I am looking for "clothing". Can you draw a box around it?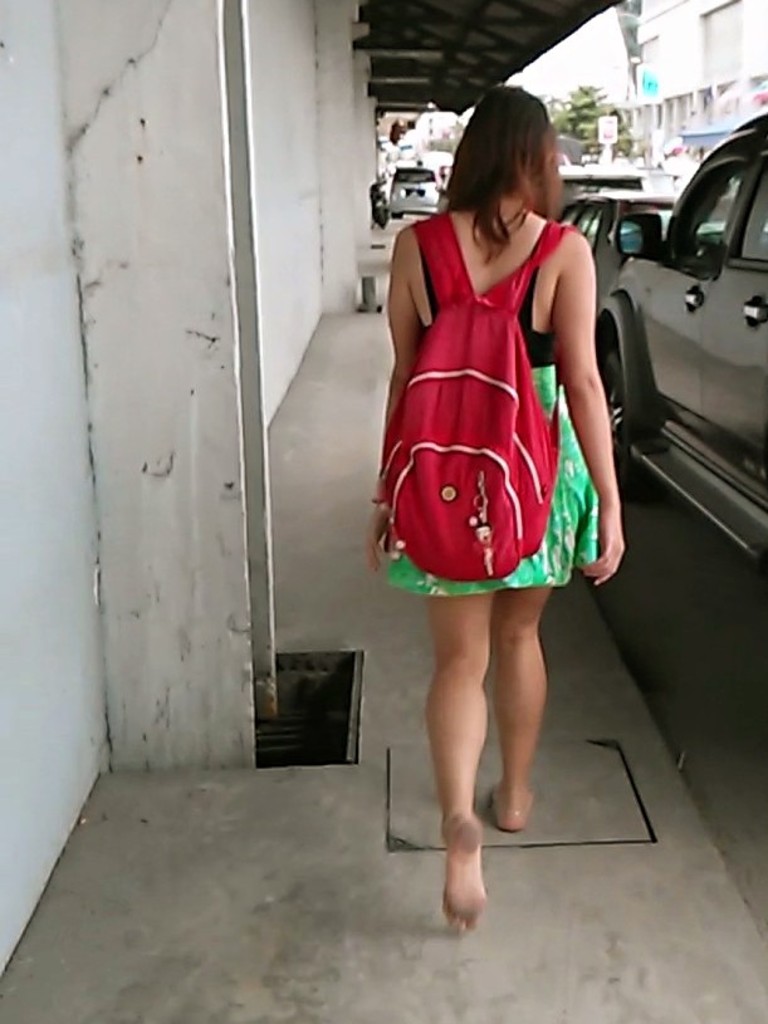
Sure, the bounding box is <bbox>391, 244, 601, 598</bbox>.
